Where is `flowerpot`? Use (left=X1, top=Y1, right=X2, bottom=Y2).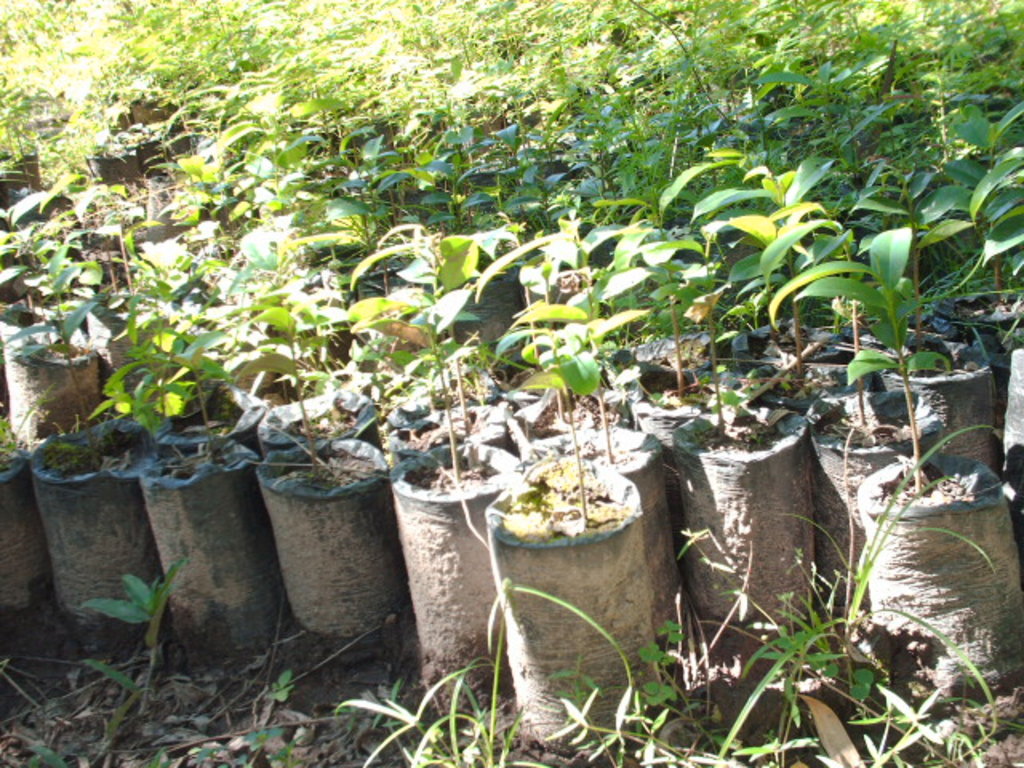
(left=482, top=454, right=643, bottom=742).
